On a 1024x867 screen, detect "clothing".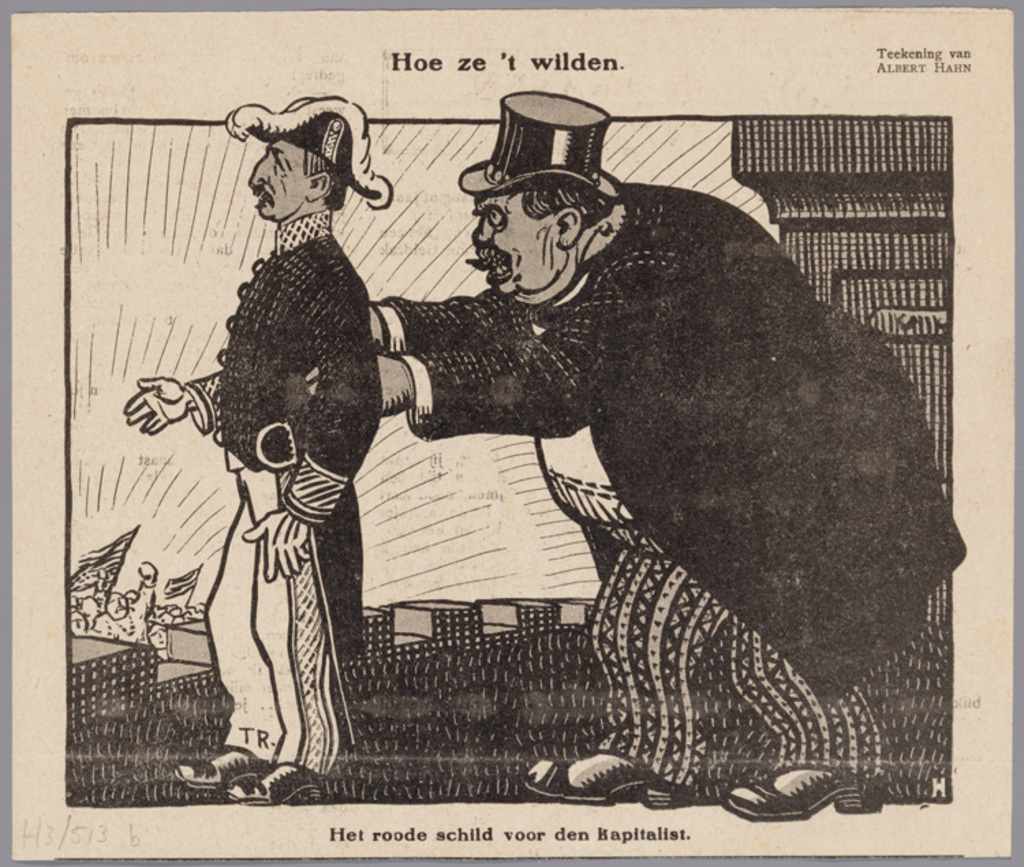
rect(377, 182, 972, 791).
